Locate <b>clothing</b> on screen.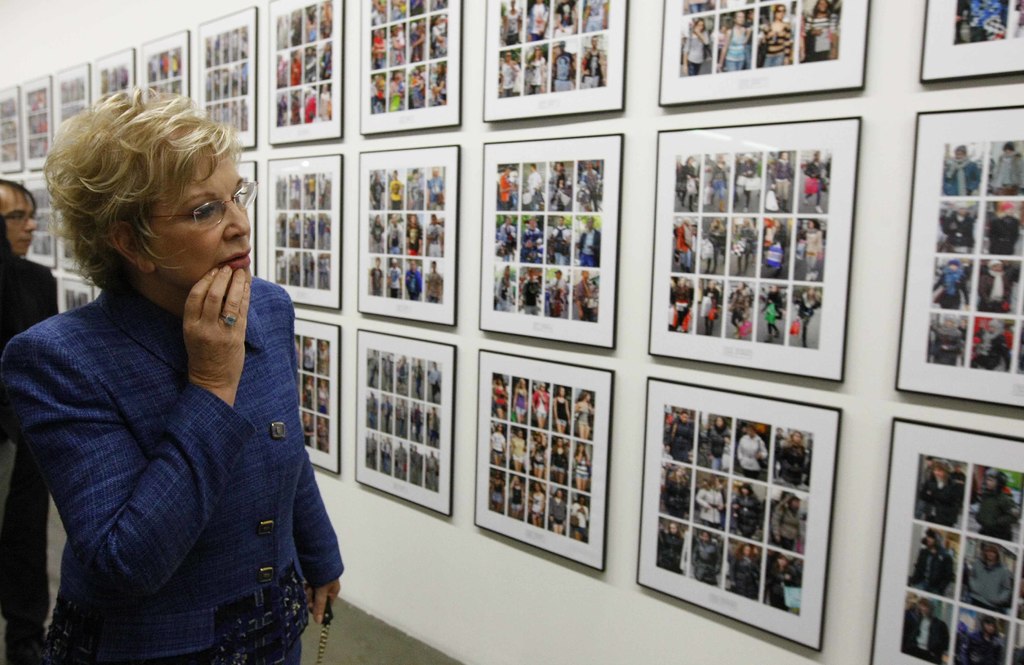
On screen at 399/445/405/477.
